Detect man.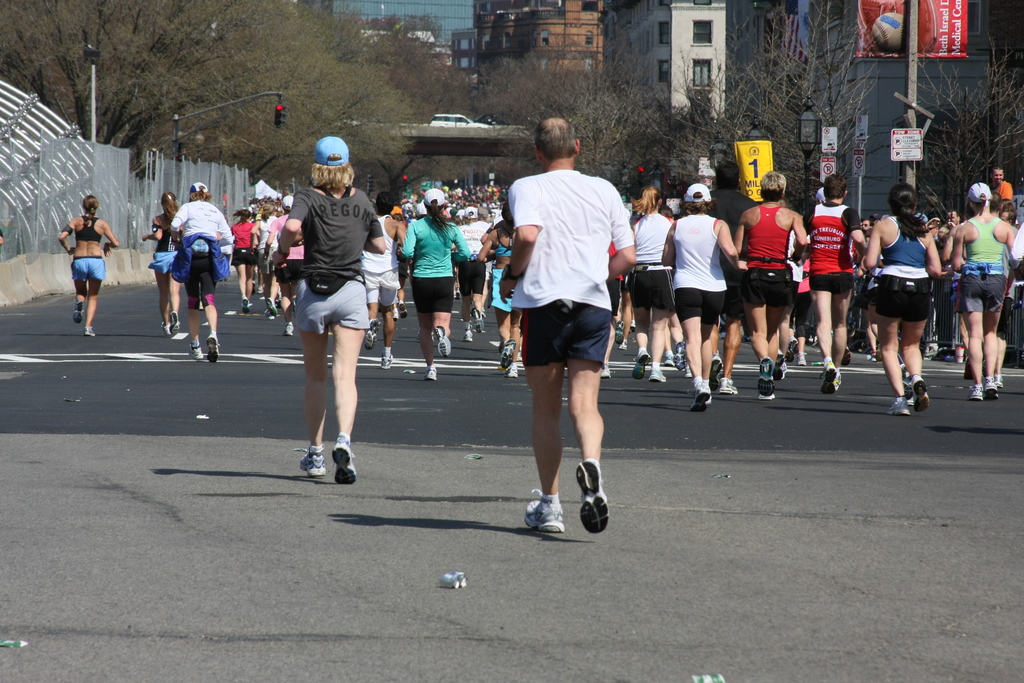
Detected at 963:191:1020:388.
